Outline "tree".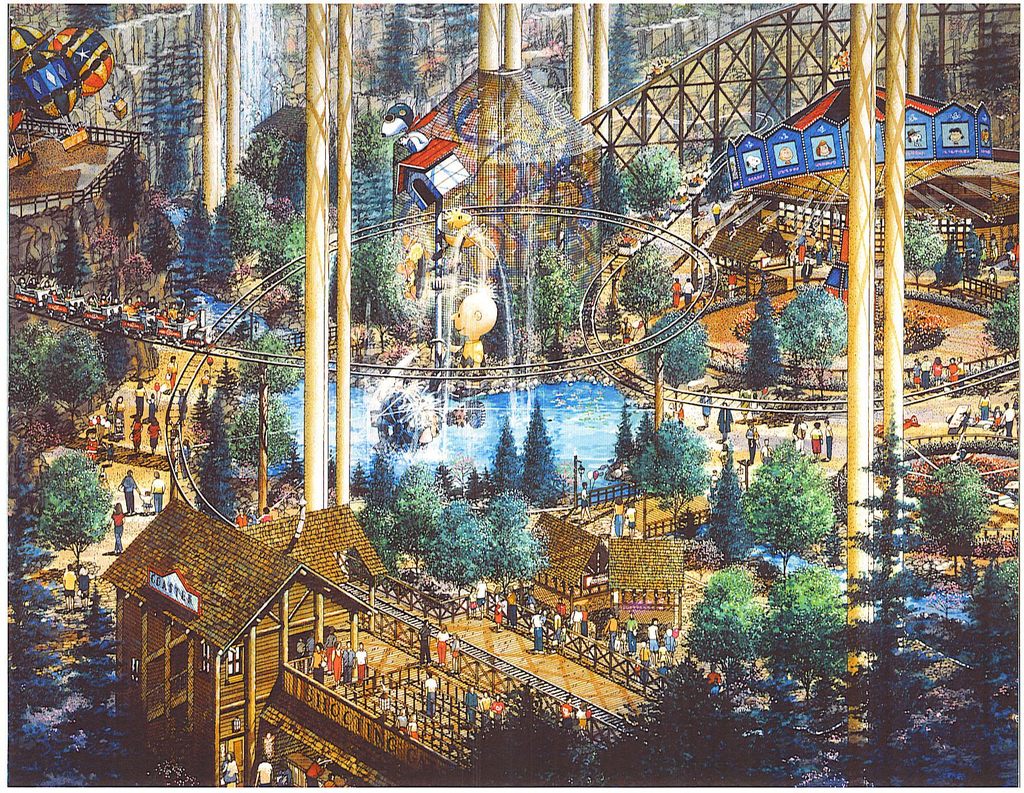
Outline: <region>748, 582, 852, 717</region>.
